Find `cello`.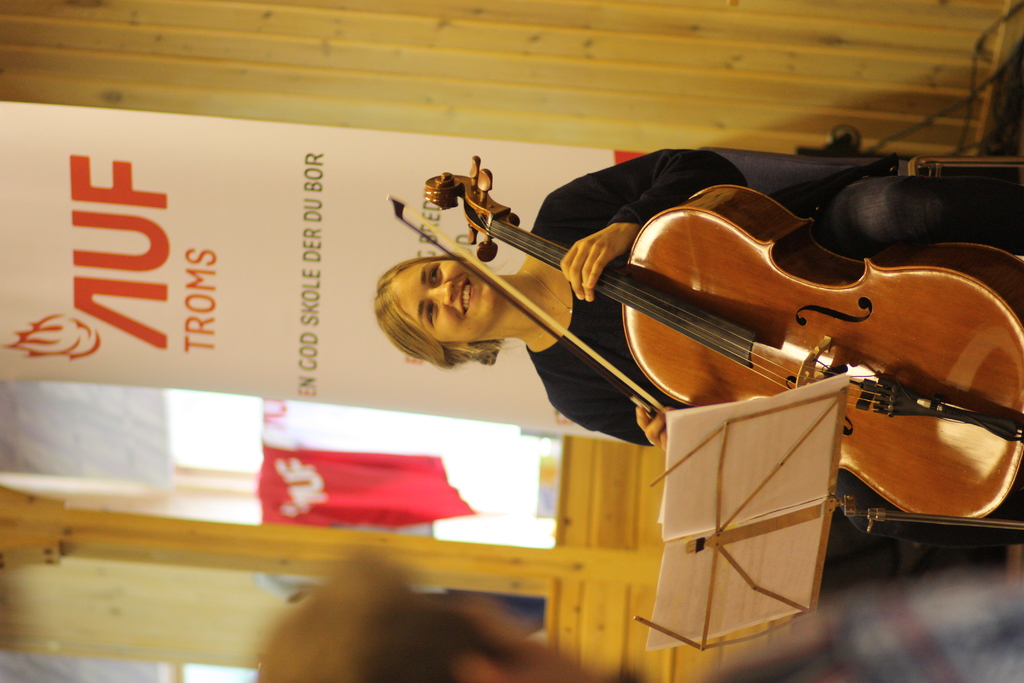
region(385, 154, 1023, 516).
